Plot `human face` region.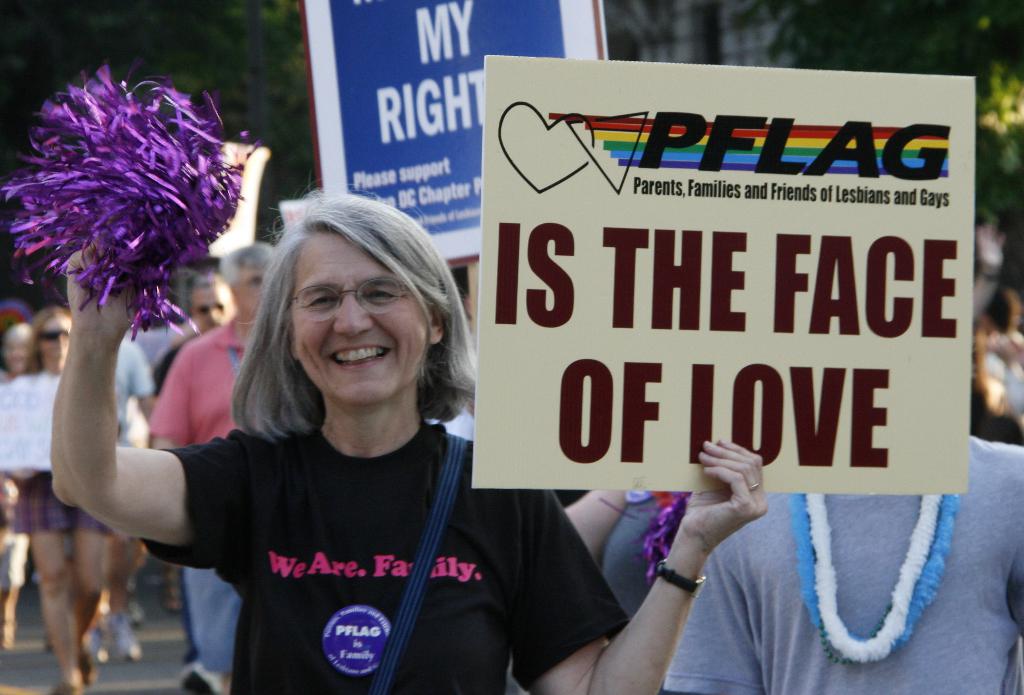
Plotted at BBox(291, 237, 423, 406).
